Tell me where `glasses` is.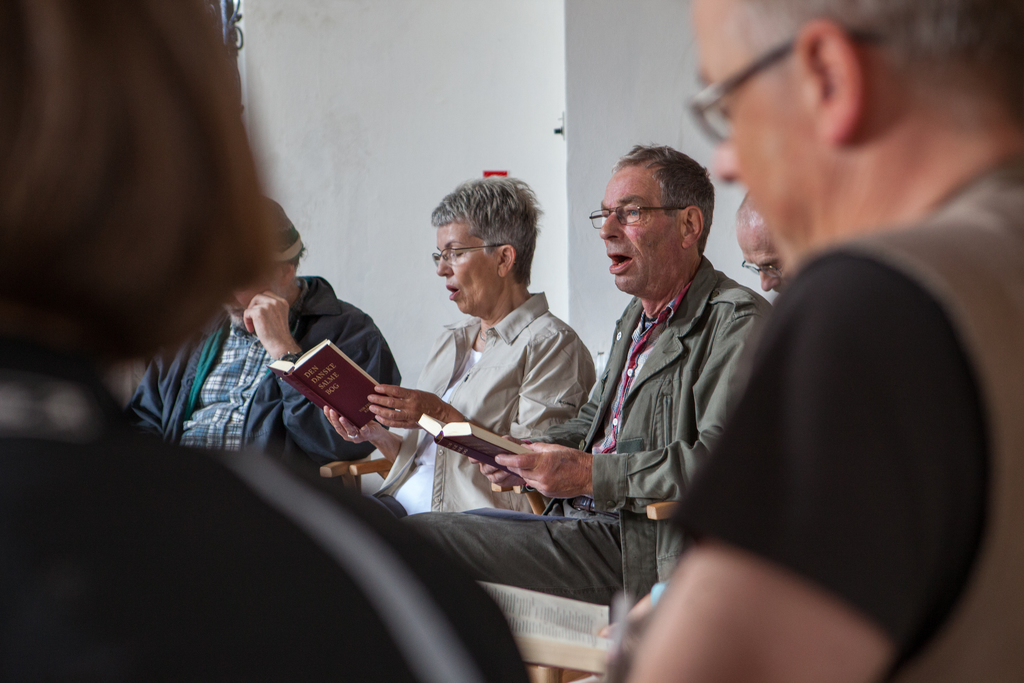
`glasses` is at 586/200/687/233.
